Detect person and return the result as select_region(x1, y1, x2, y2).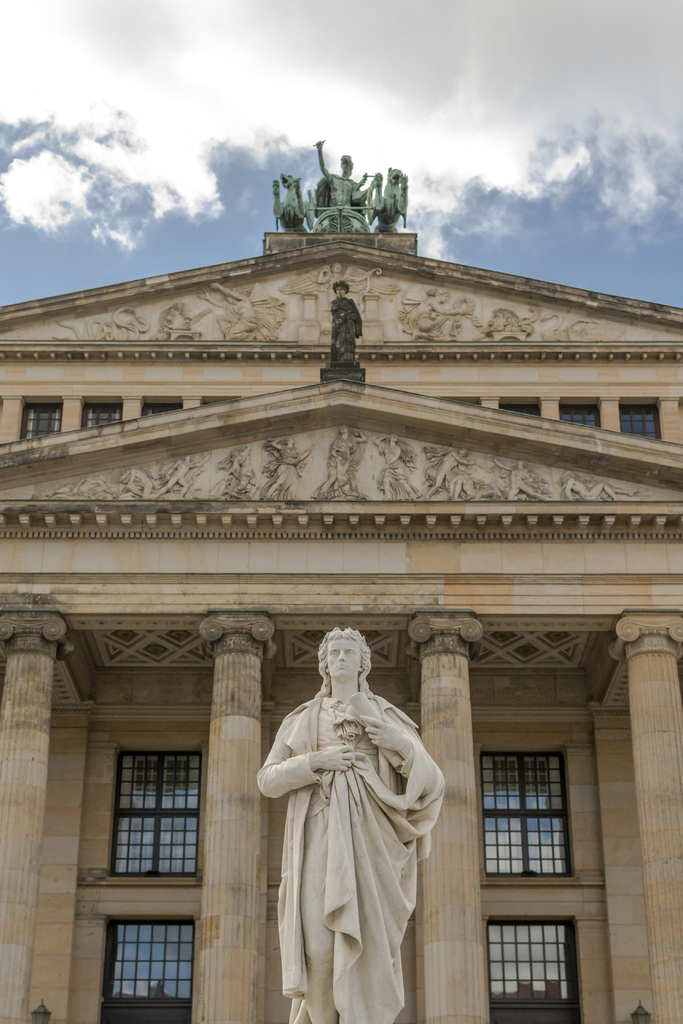
select_region(327, 285, 363, 365).
